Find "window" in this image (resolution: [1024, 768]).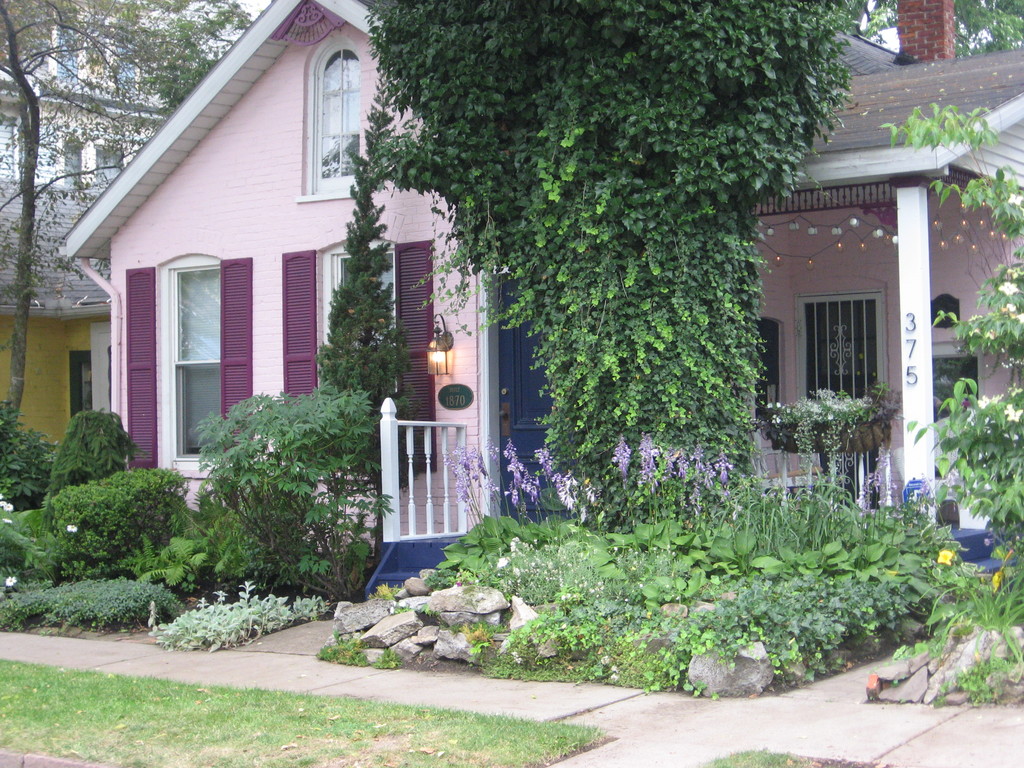
754/321/782/422.
